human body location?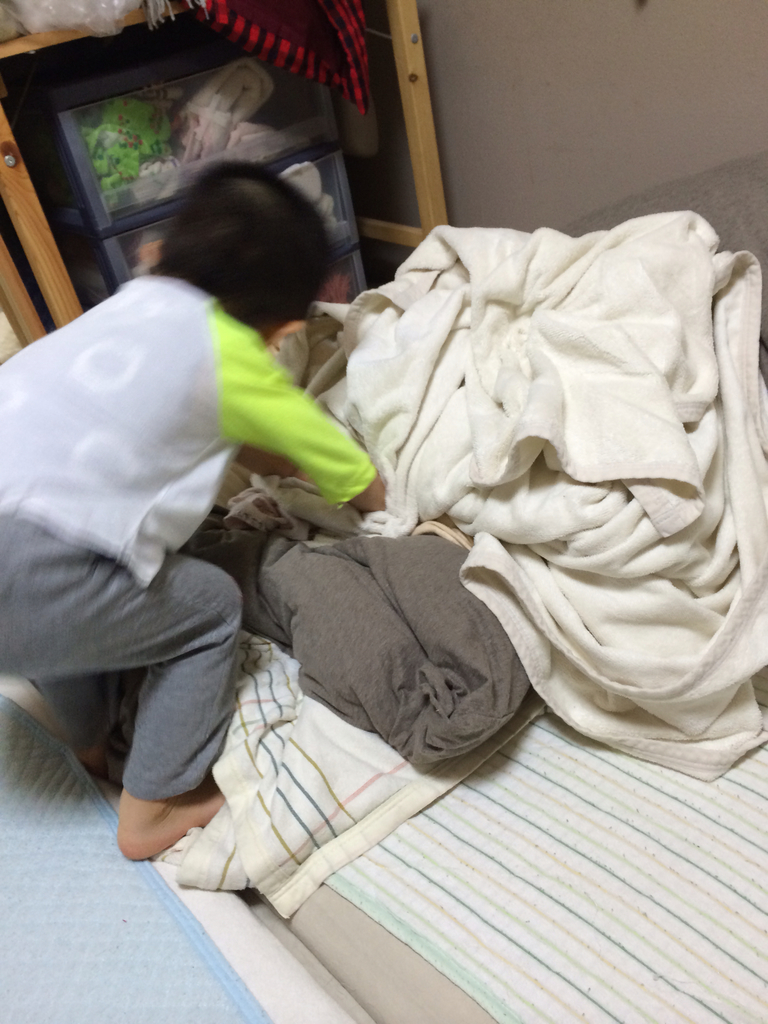
BBox(0, 33, 383, 792)
